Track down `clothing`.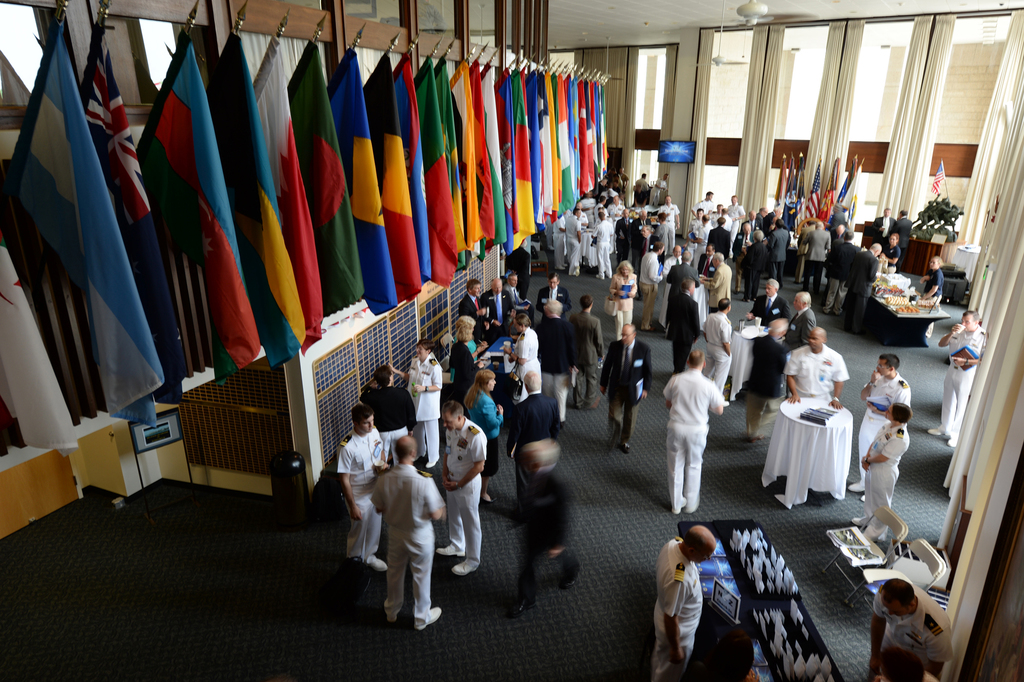
Tracked to 702:225:727:257.
